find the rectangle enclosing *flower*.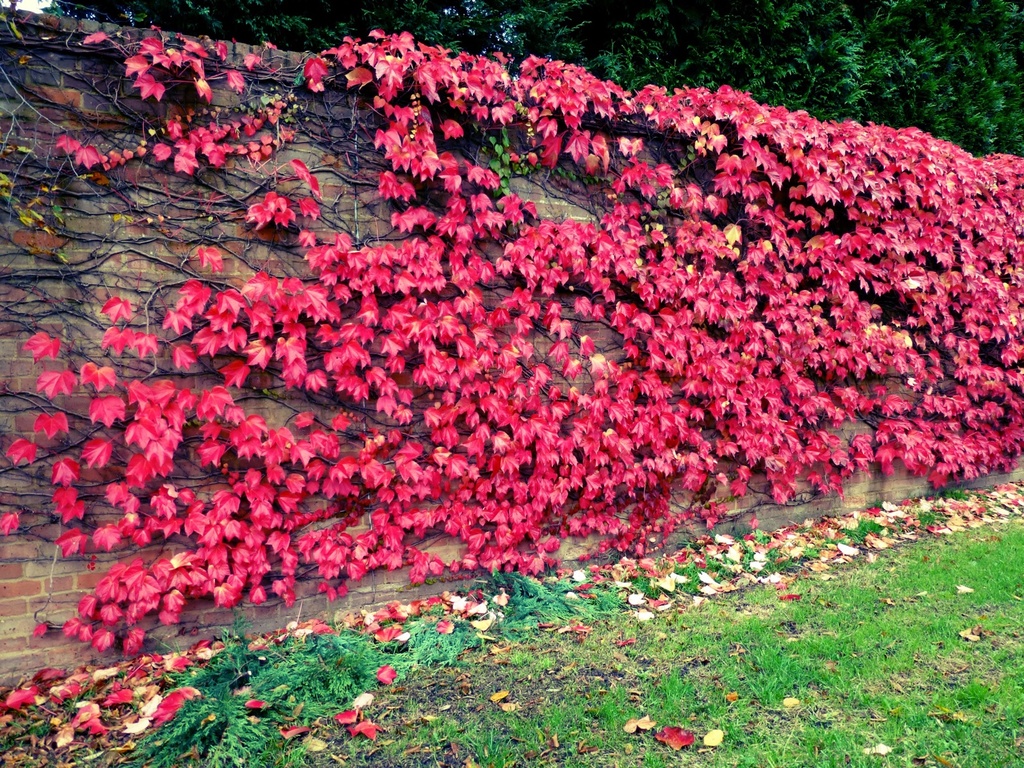
<region>337, 698, 375, 745</region>.
